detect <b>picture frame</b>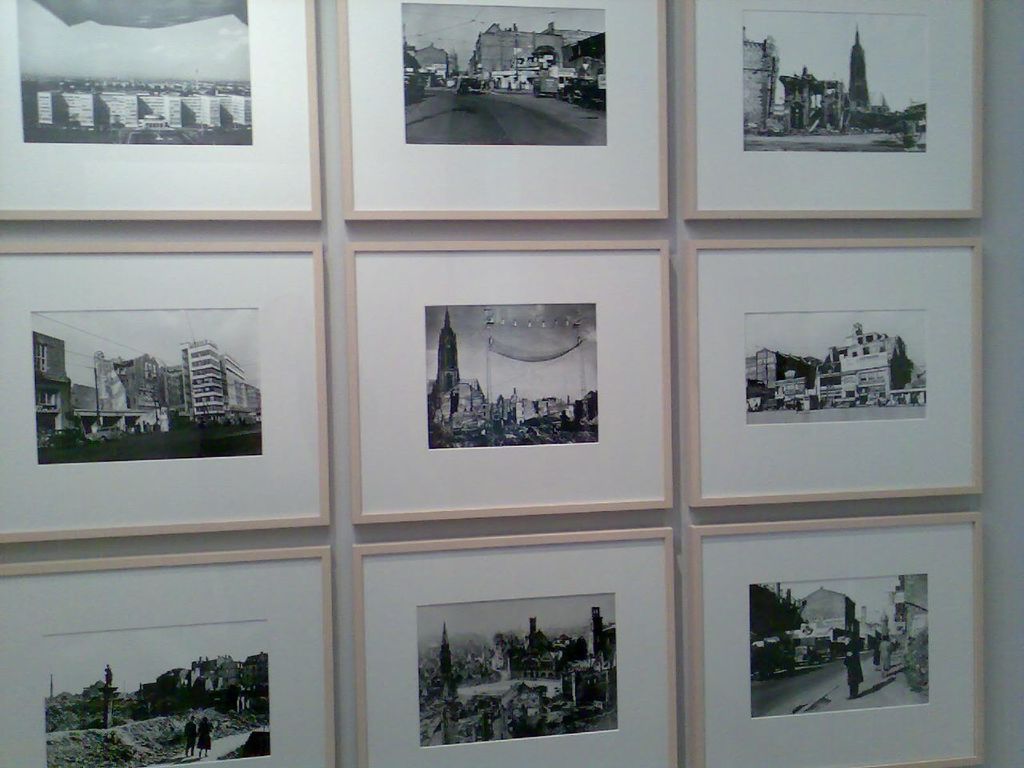
box=[0, 532, 338, 767]
